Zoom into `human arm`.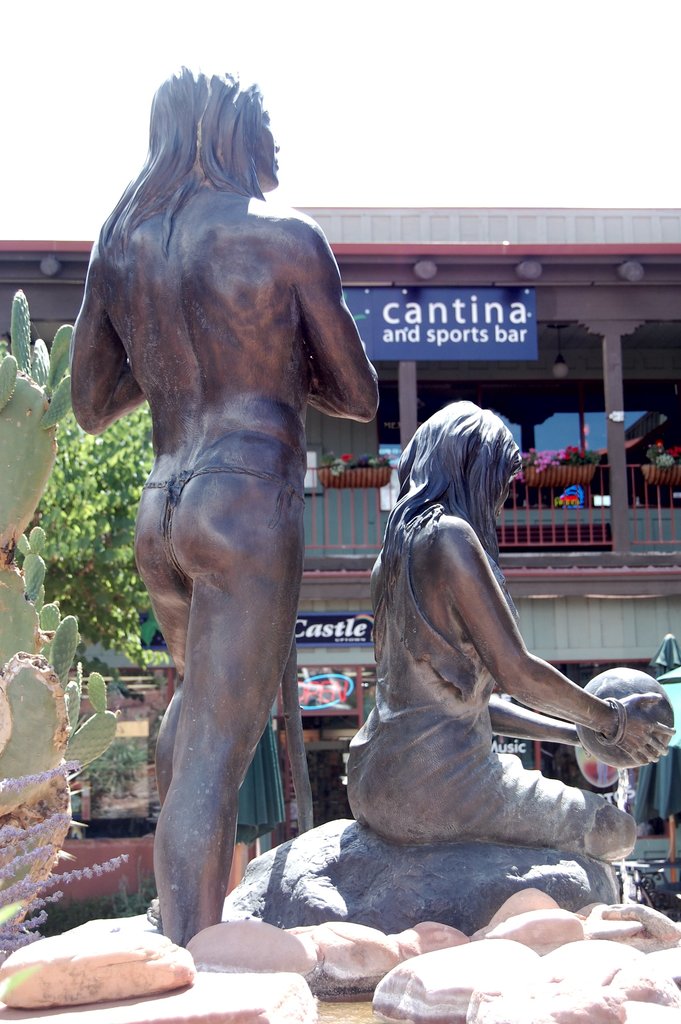
Zoom target: (left=301, top=233, right=379, bottom=424).
